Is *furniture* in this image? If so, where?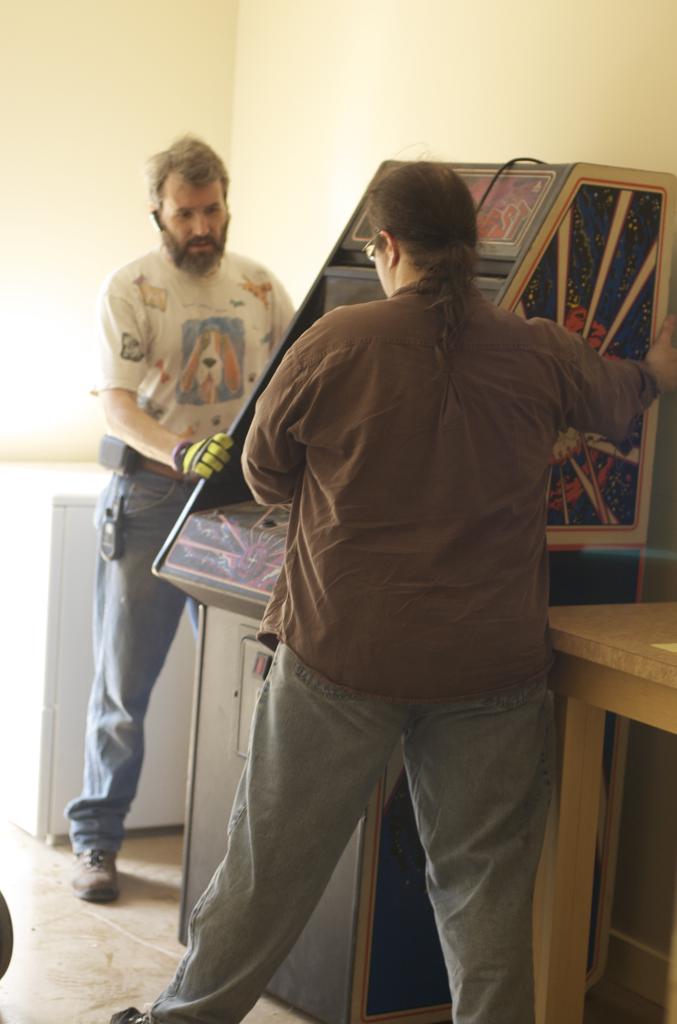
Yes, at [0,463,206,843].
